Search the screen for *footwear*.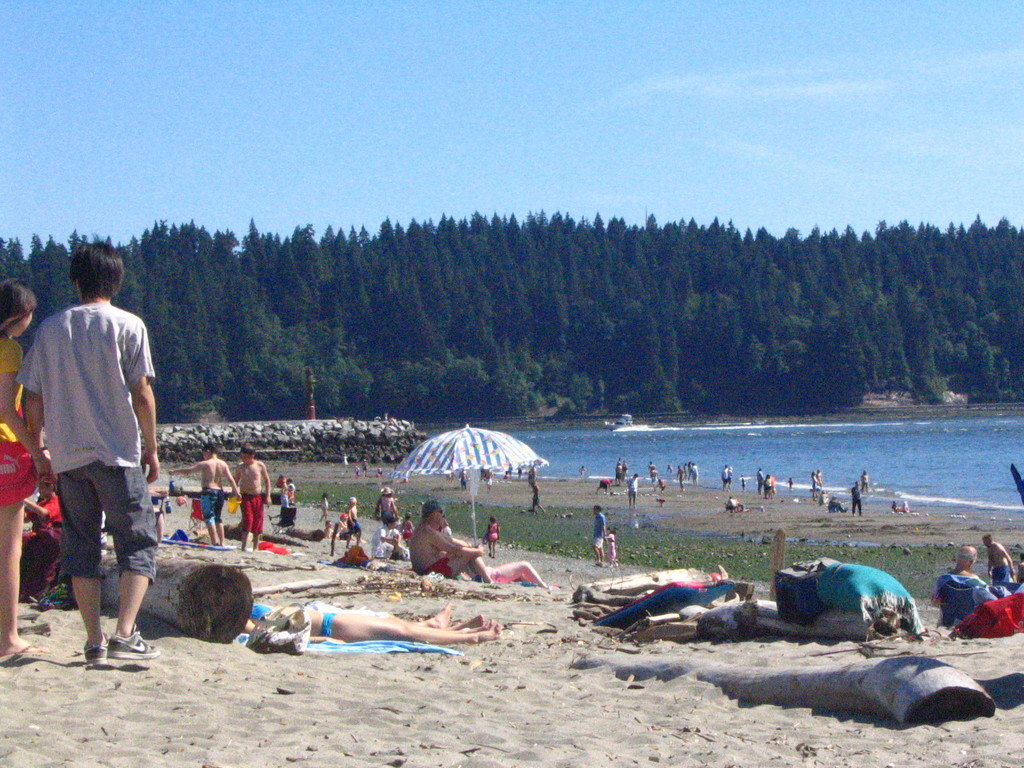
Found at 0,637,44,663.
